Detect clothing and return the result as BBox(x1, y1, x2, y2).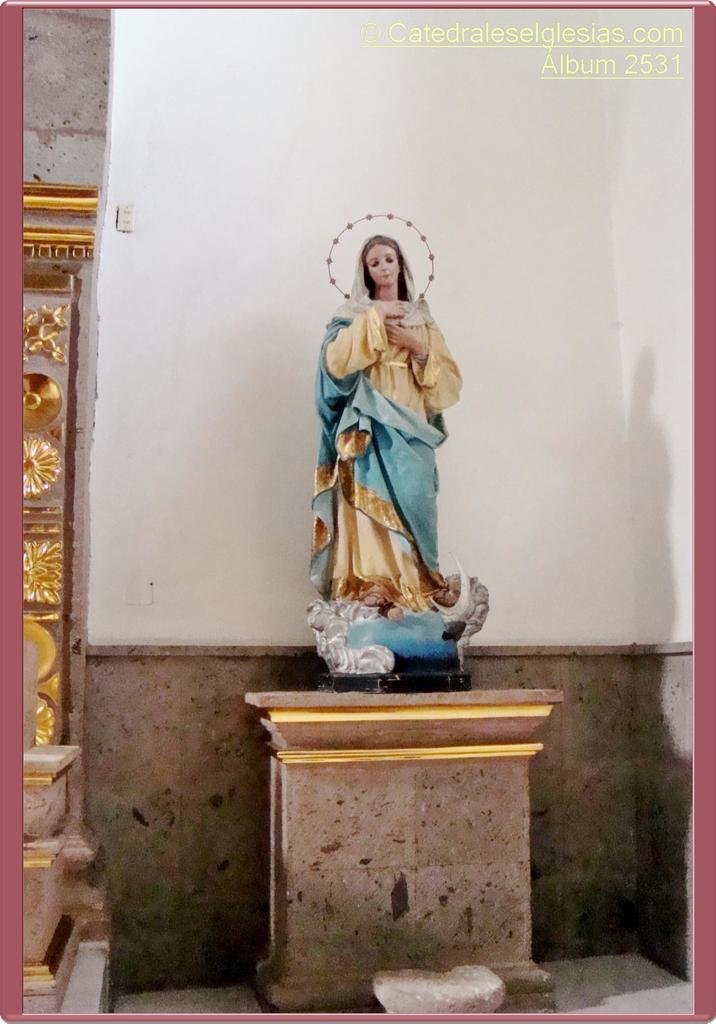
BBox(302, 247, 460, 614).
